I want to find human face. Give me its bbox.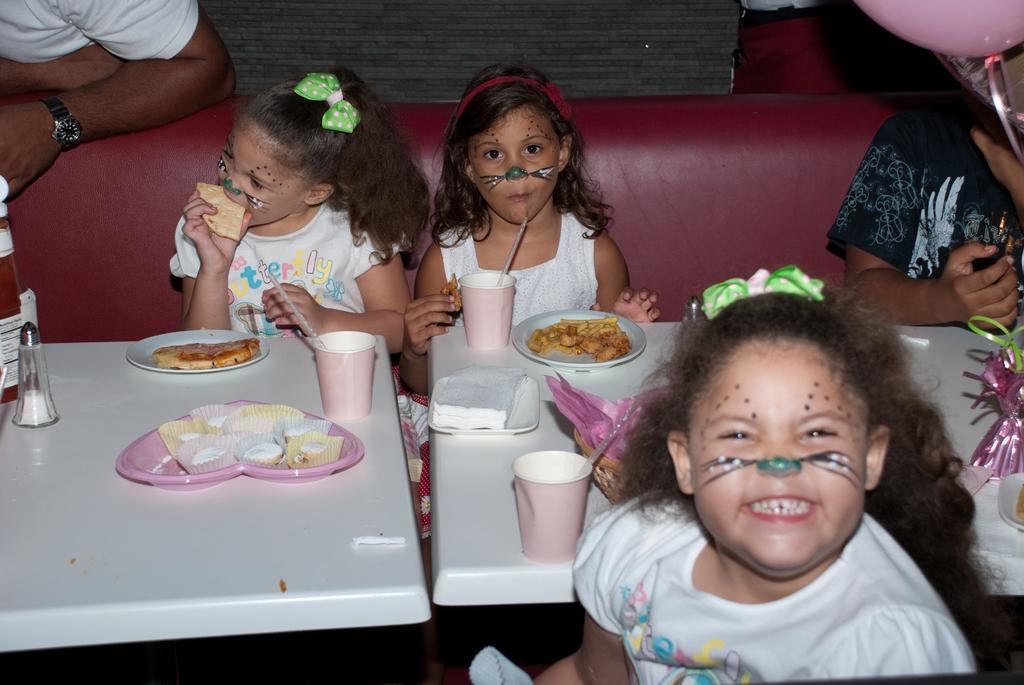
[467, 100, 561, 222].
